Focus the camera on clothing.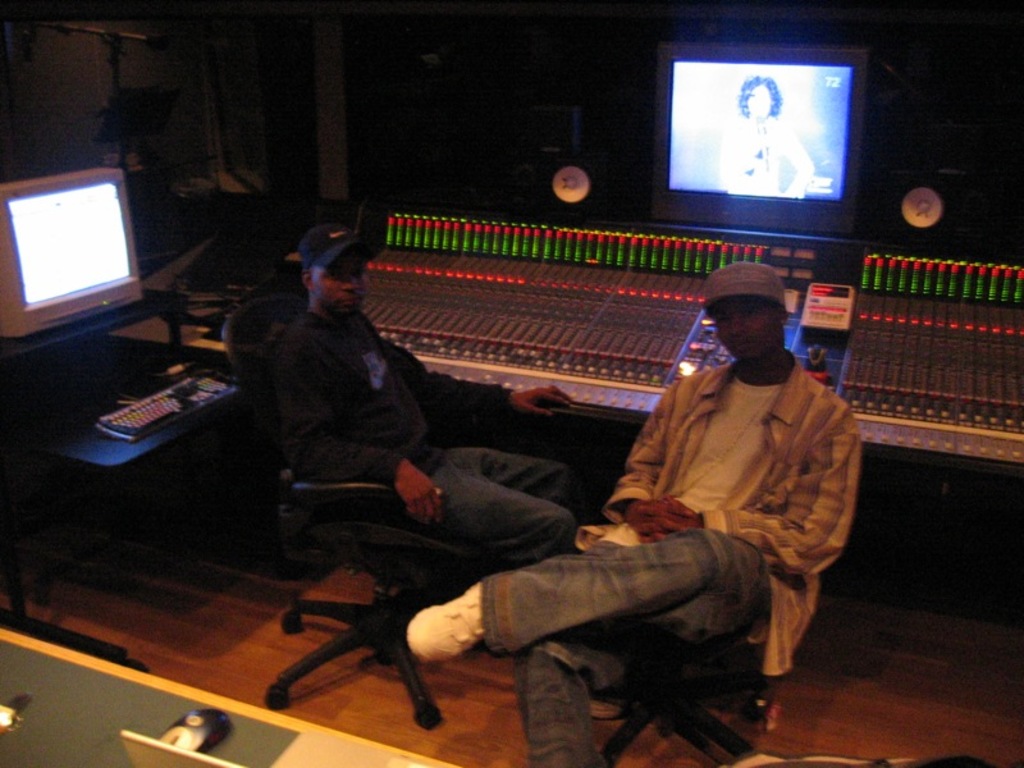
Focus region: (237, 305, 605, 559).
